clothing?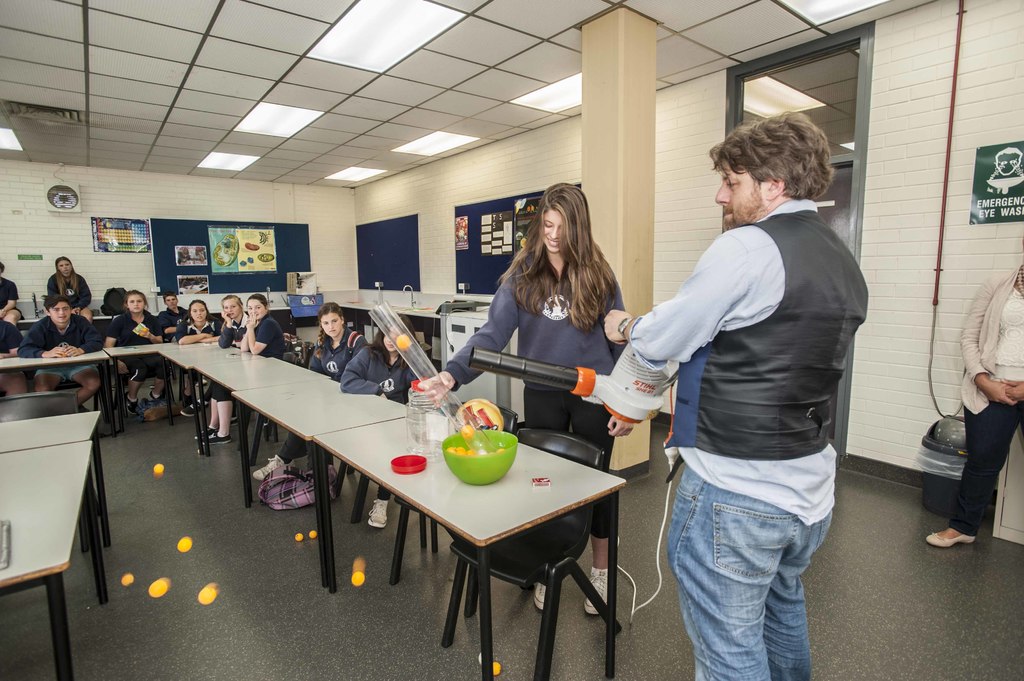
locate(308, 328, 351, 373)
